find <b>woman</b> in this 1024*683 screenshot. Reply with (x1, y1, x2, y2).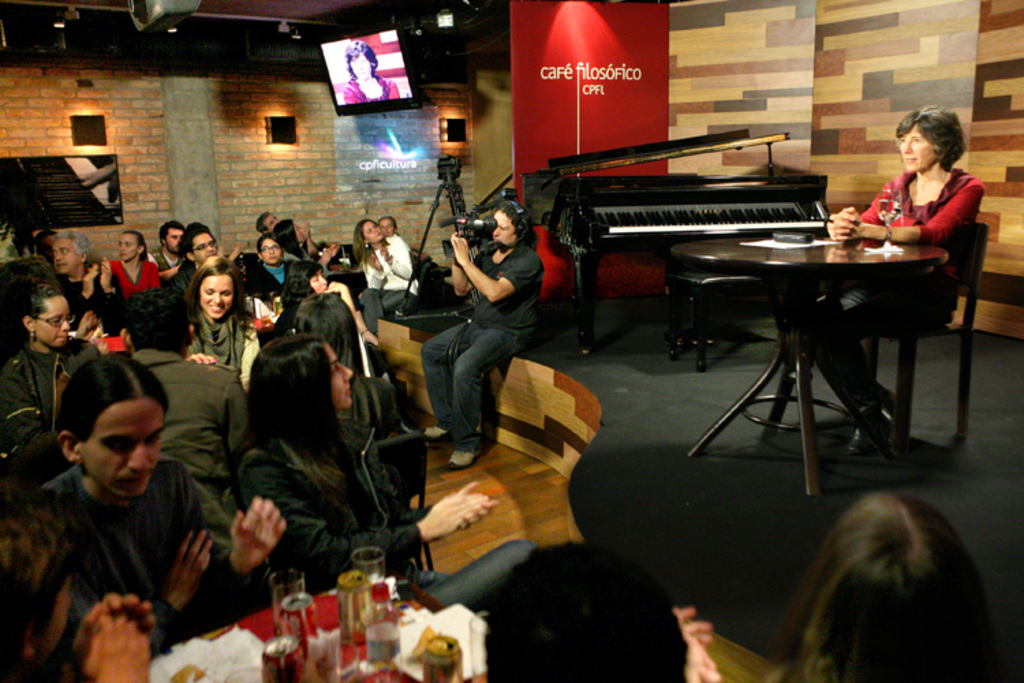
(273, 219, 314, 264).
